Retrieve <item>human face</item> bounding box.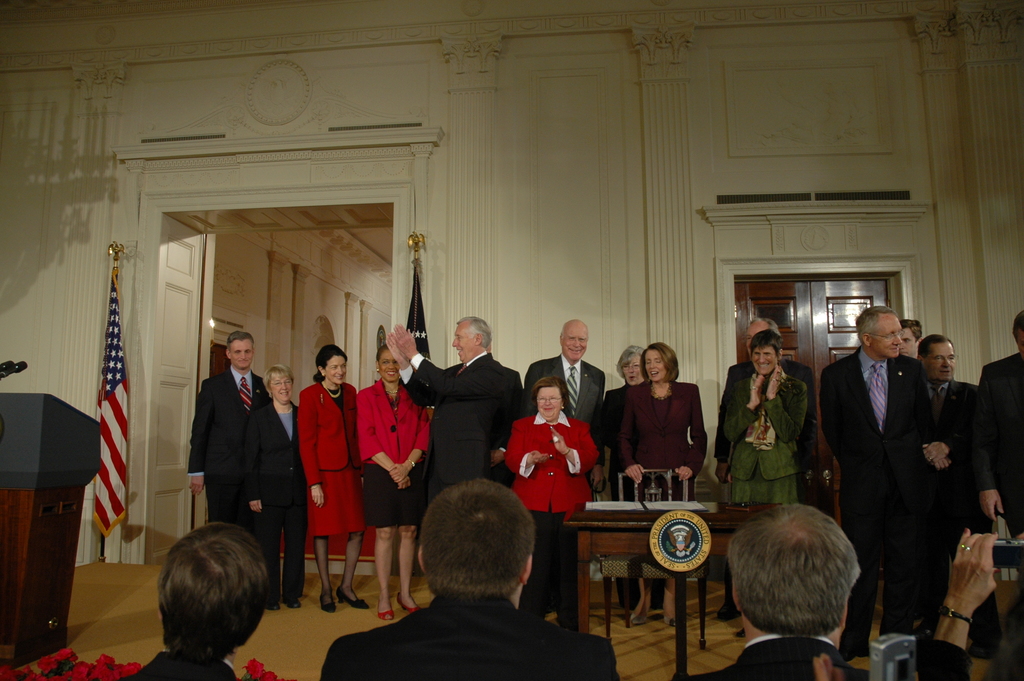
Bounding box: BBox(451, 327, 468, 356).
